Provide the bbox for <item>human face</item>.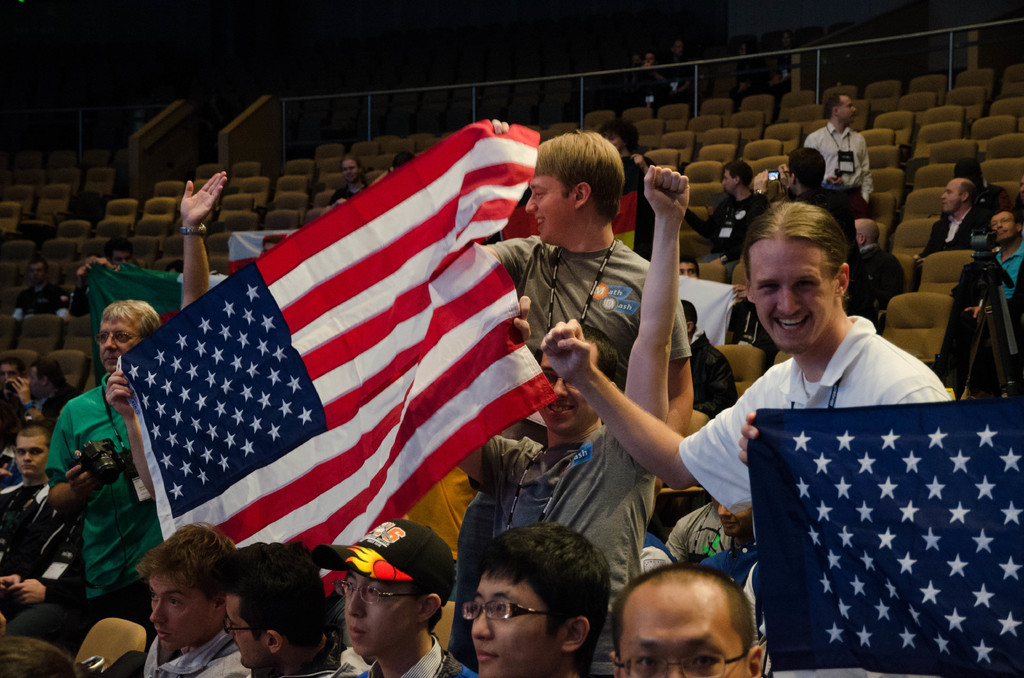
rect(15, 435, 48, 477).
